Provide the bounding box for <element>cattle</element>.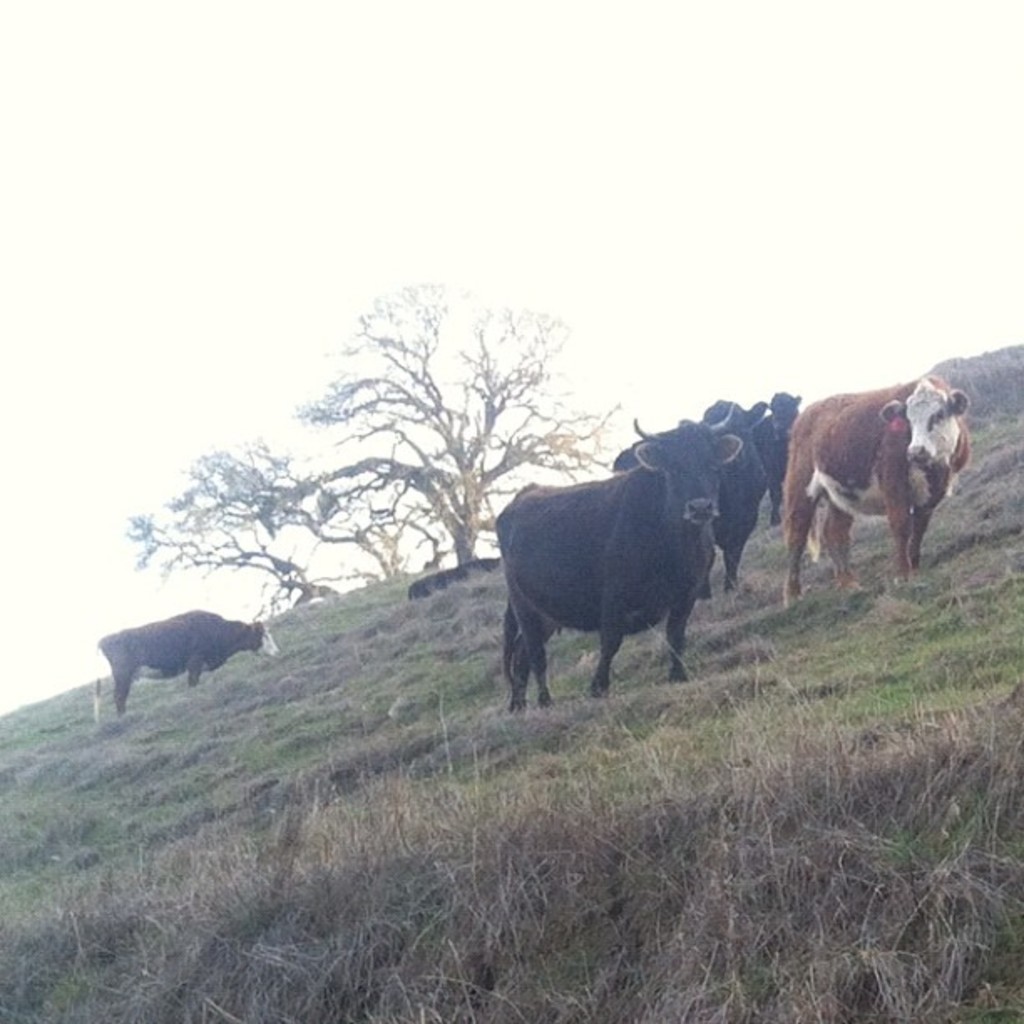
l=616, t=395, r=775, b=592.
